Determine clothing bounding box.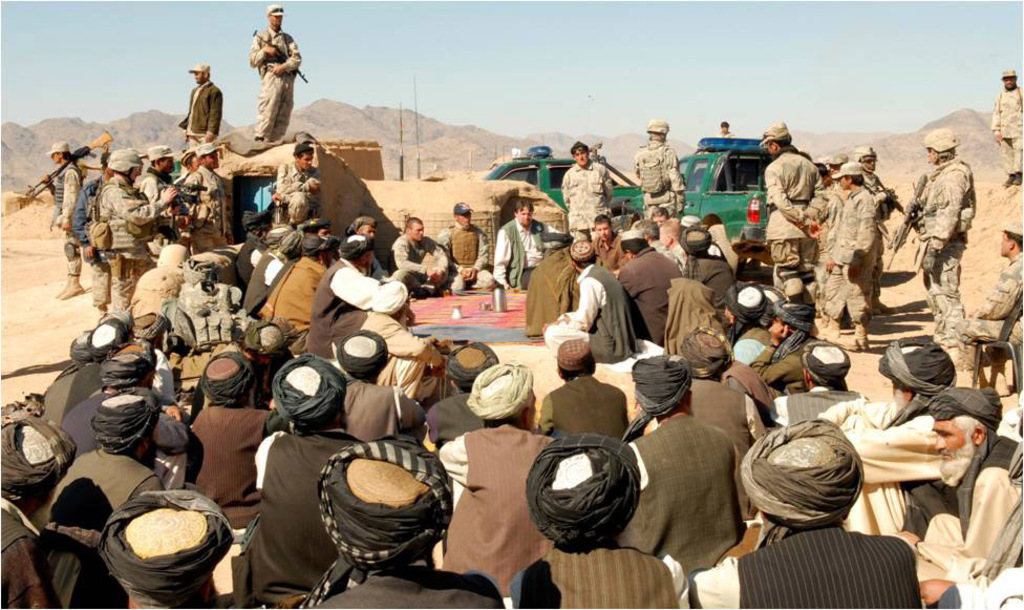
Determined: left=35, top=353, right=86, bottom=442.
